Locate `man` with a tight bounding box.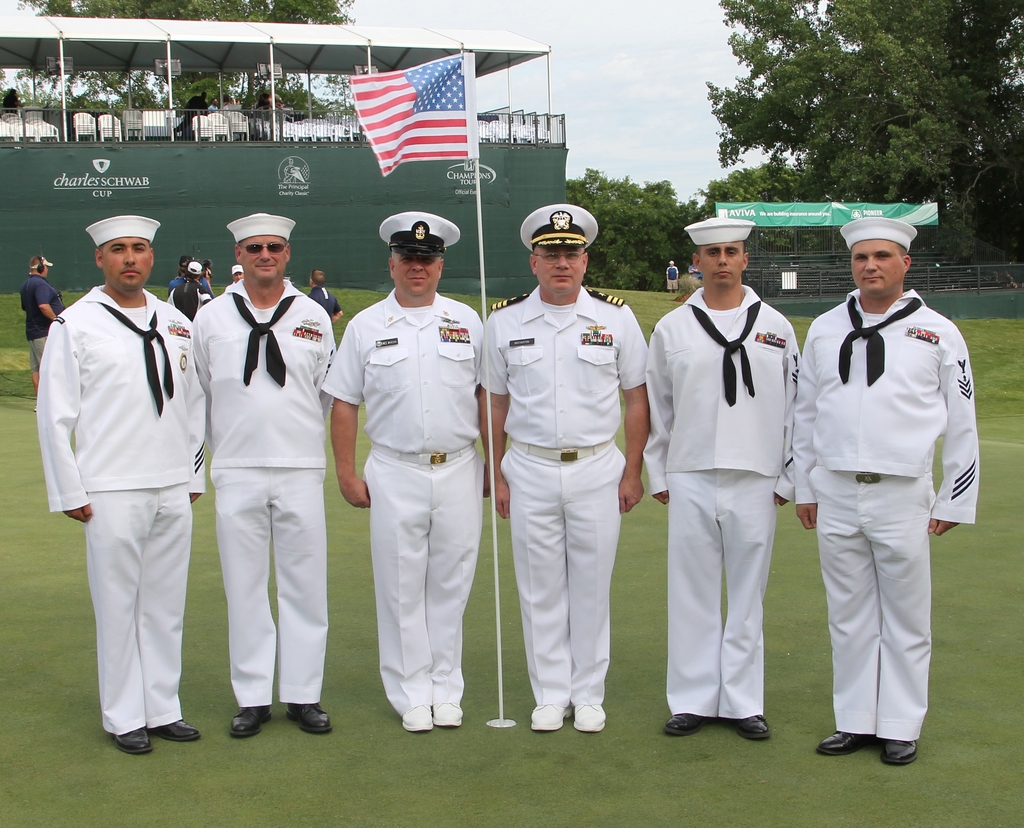
[643,210,806,745].
